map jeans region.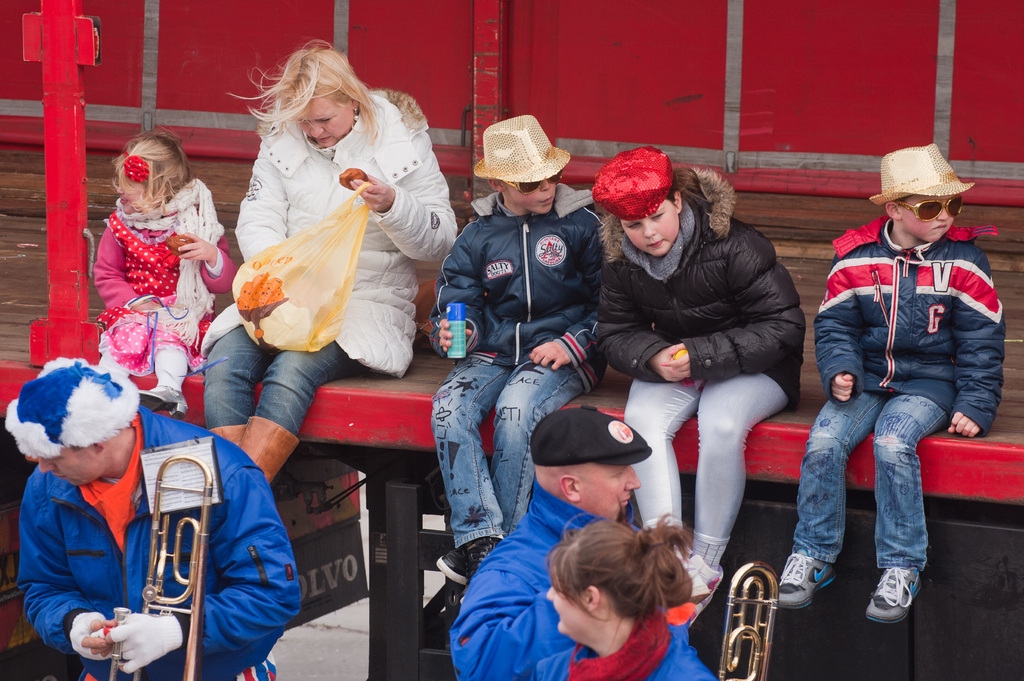
Mapped to 95, 300, 205, 392.
